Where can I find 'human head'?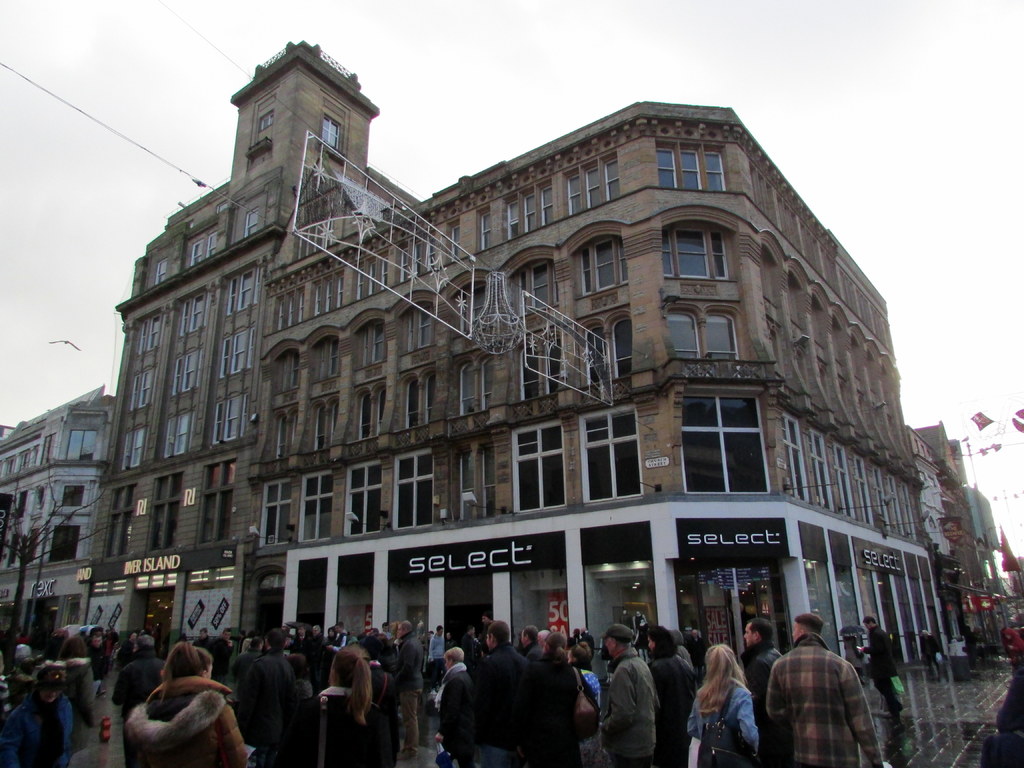
You can find it at BBox(36, 667, 64, 704).
